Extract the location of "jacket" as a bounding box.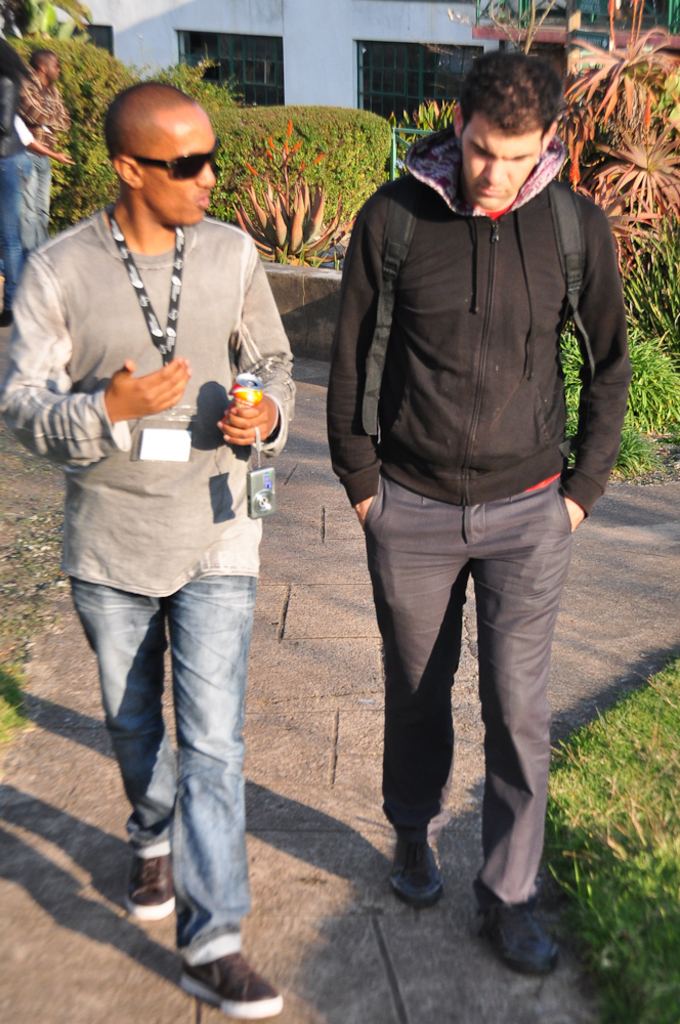
<bbox>303, 58, 646, 495</bbox>.
